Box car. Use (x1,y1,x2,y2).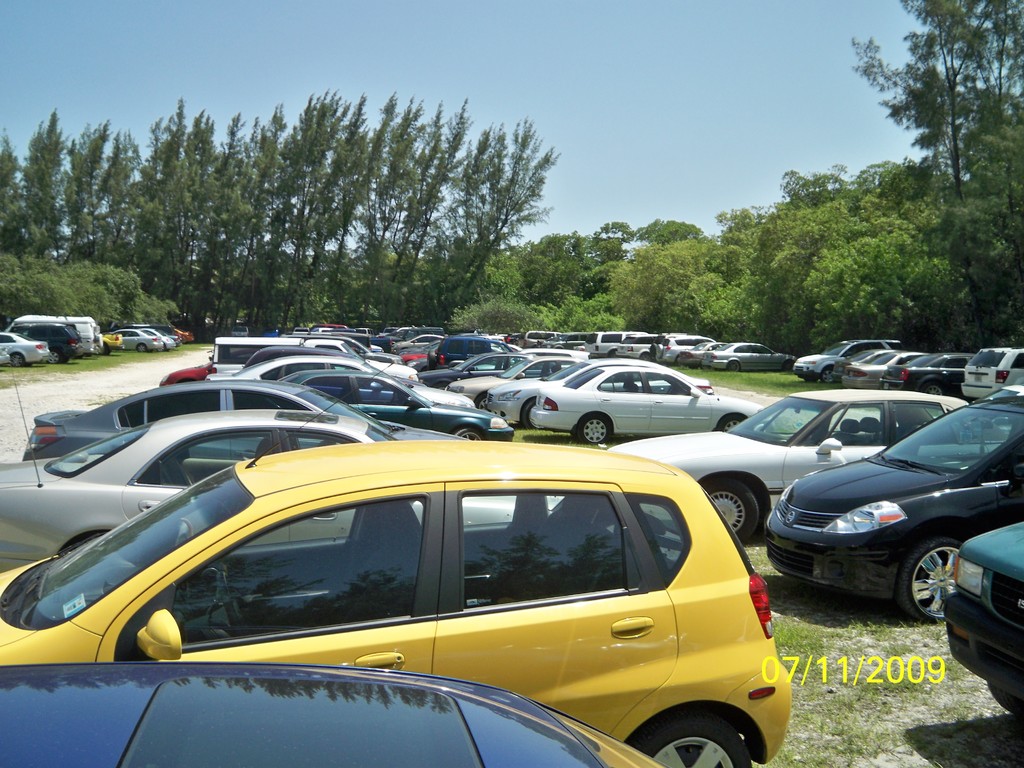
(0,344,13,368).
